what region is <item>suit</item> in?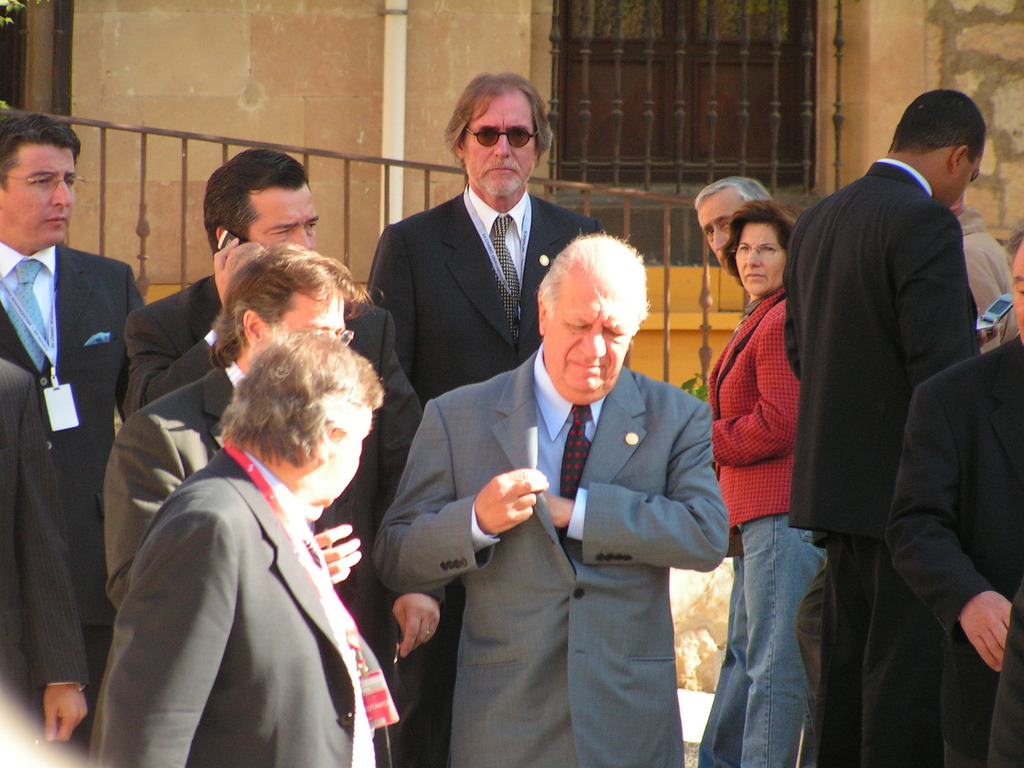
[91,356,353,767].
